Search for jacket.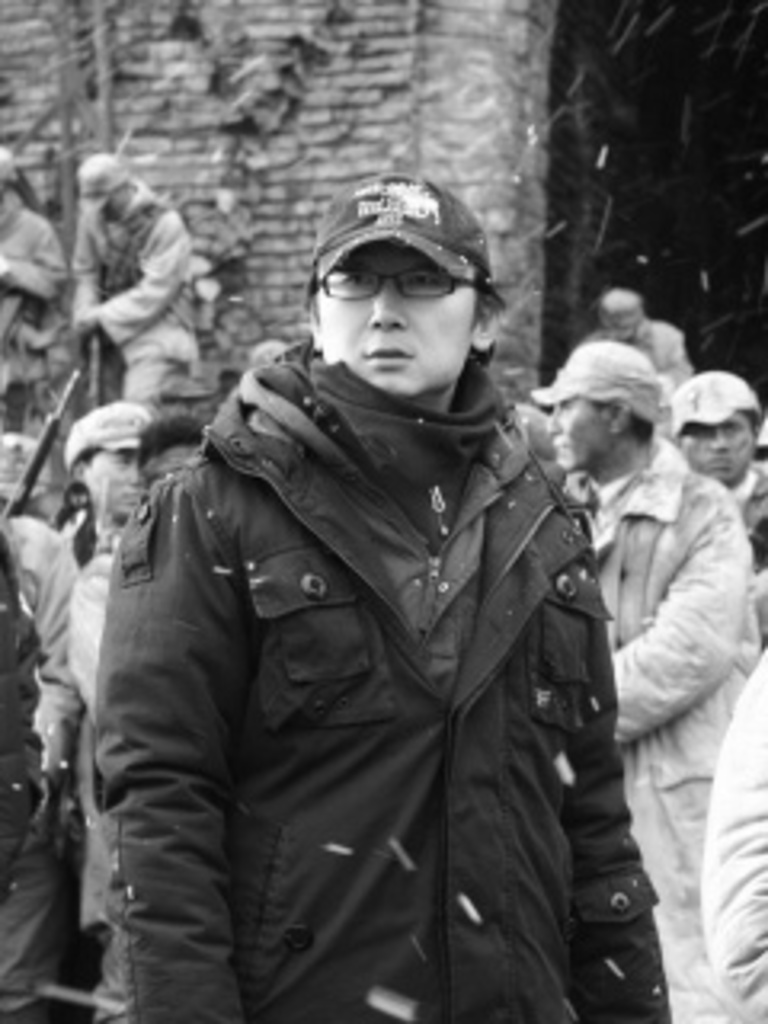
Found at [64,173,211,397].
